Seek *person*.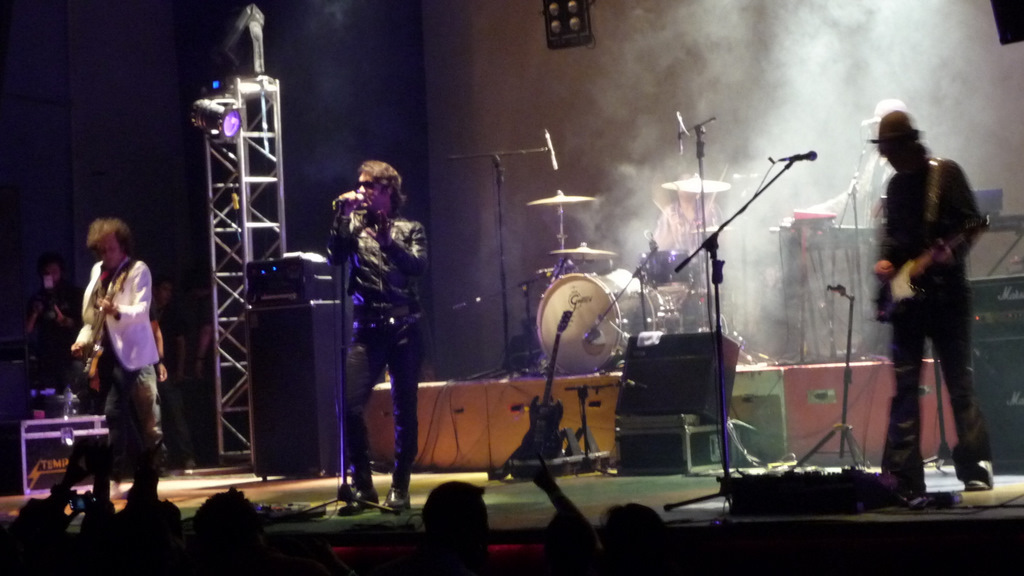
[left=861, top=93, right=994, bottom=504].
